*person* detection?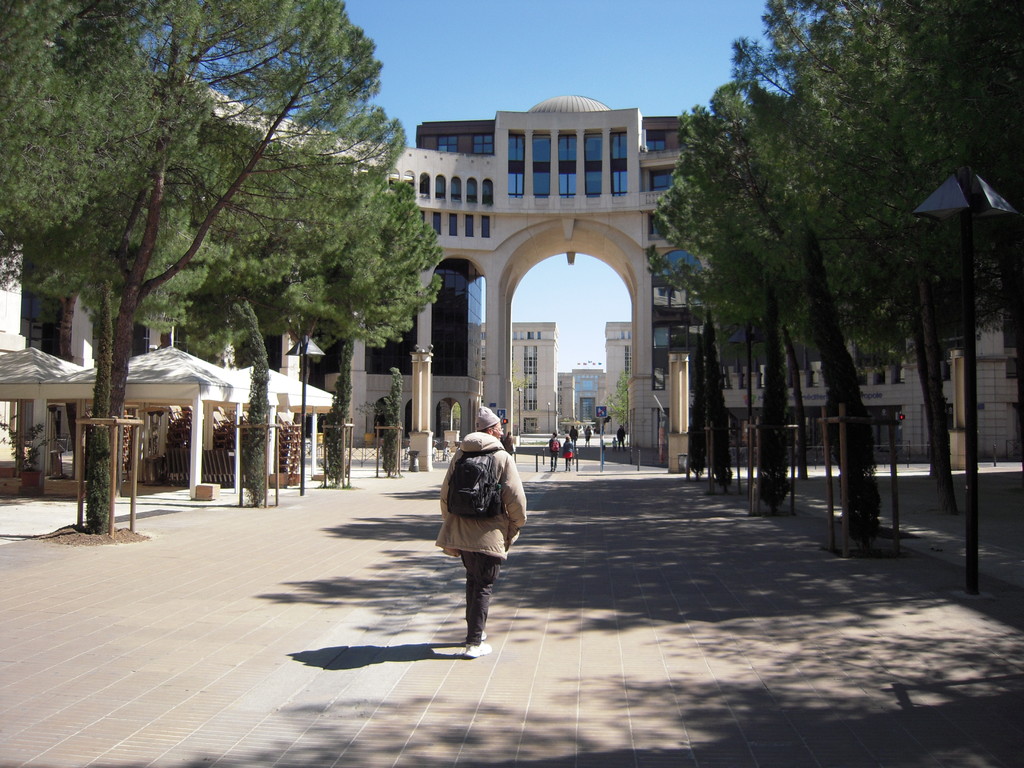
region(563, 438, 573, 472)
